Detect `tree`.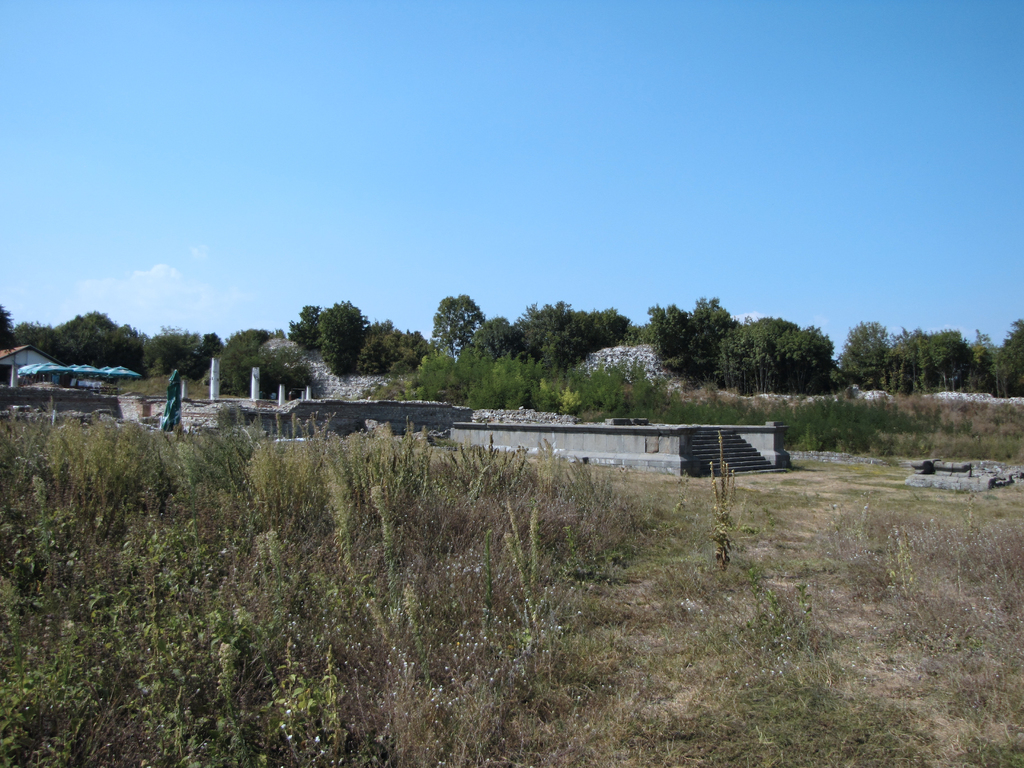
Detected at pyautogui.locateOnScreen(419, 288, 494, 372).
